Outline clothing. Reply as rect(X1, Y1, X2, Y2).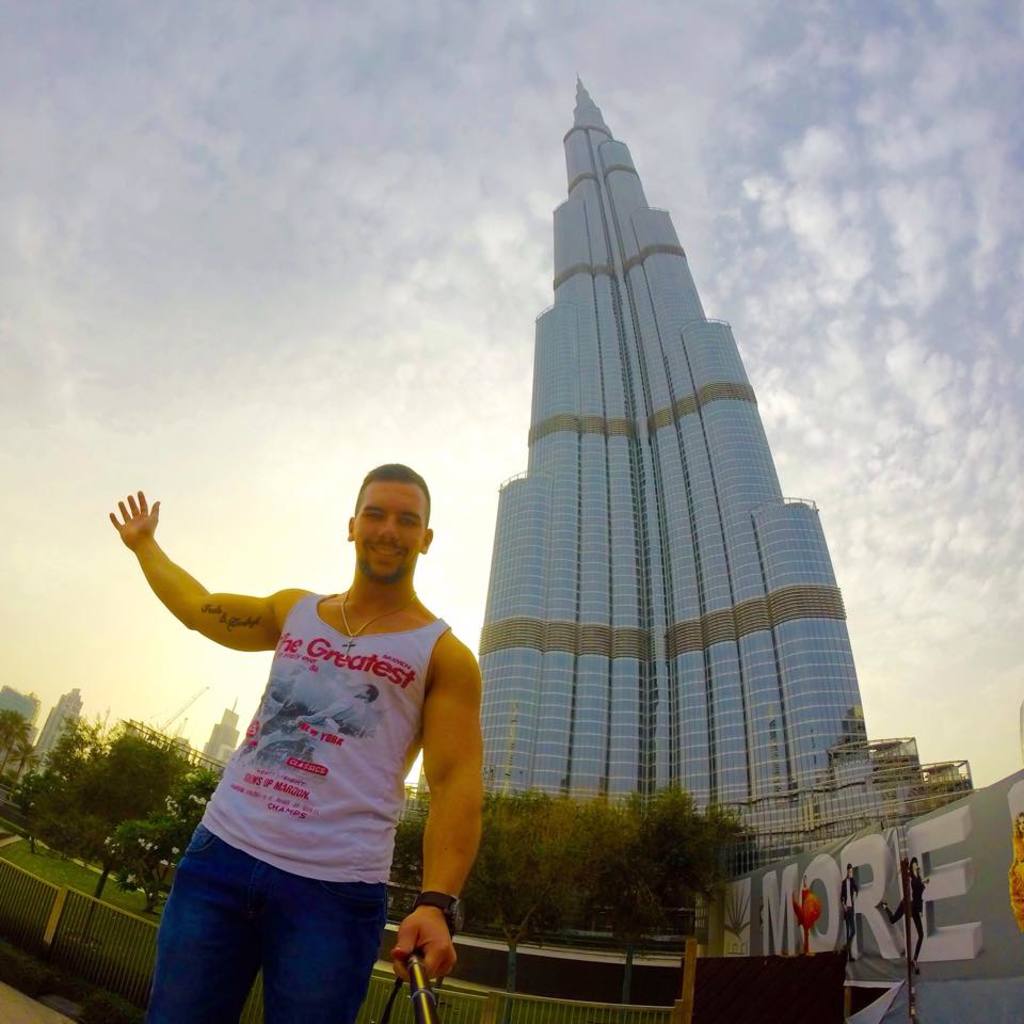
rect(791, 889, 811, 944).
